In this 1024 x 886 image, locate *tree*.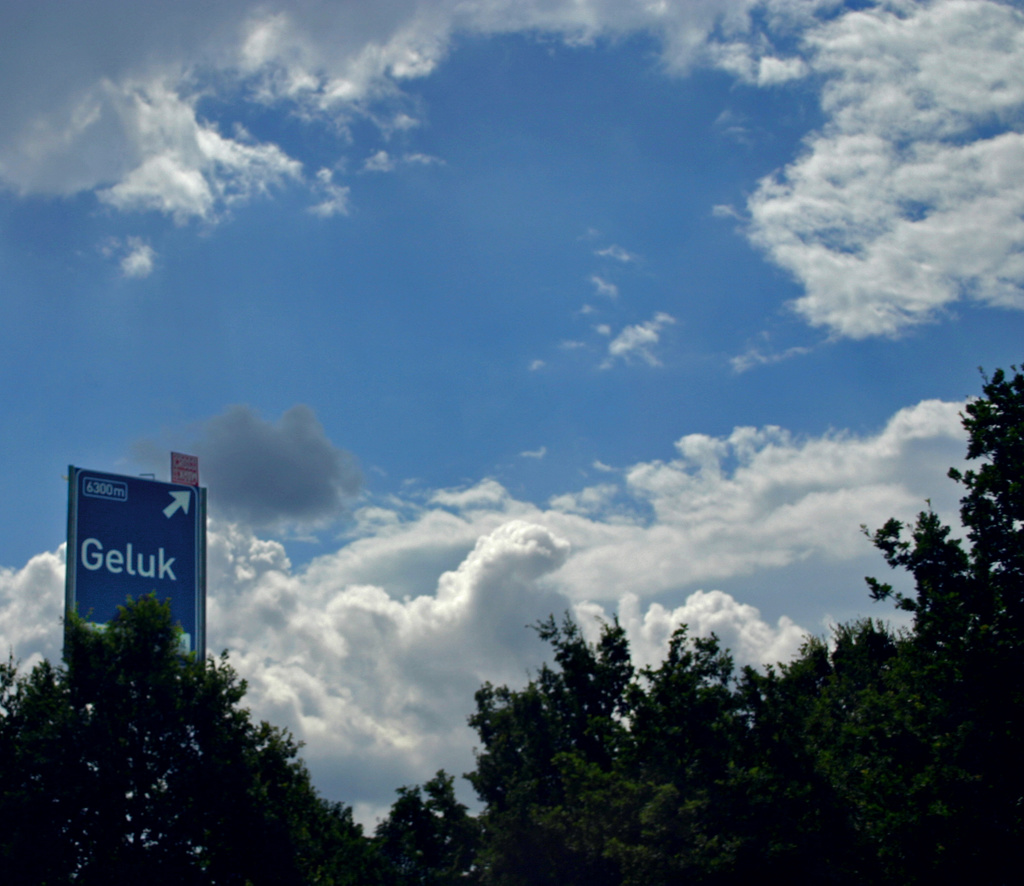
Bounding box: bbox=(230, 732, 355, 885).
